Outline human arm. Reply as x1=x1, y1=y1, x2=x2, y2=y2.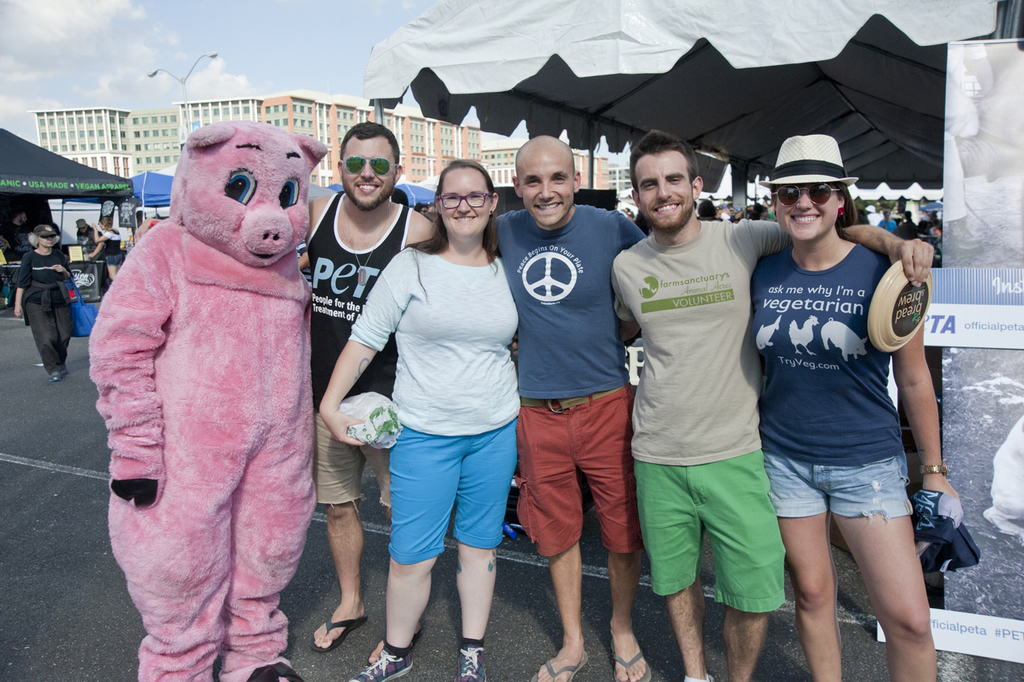
x1=734, y1=222, x2=936, y2=290.
